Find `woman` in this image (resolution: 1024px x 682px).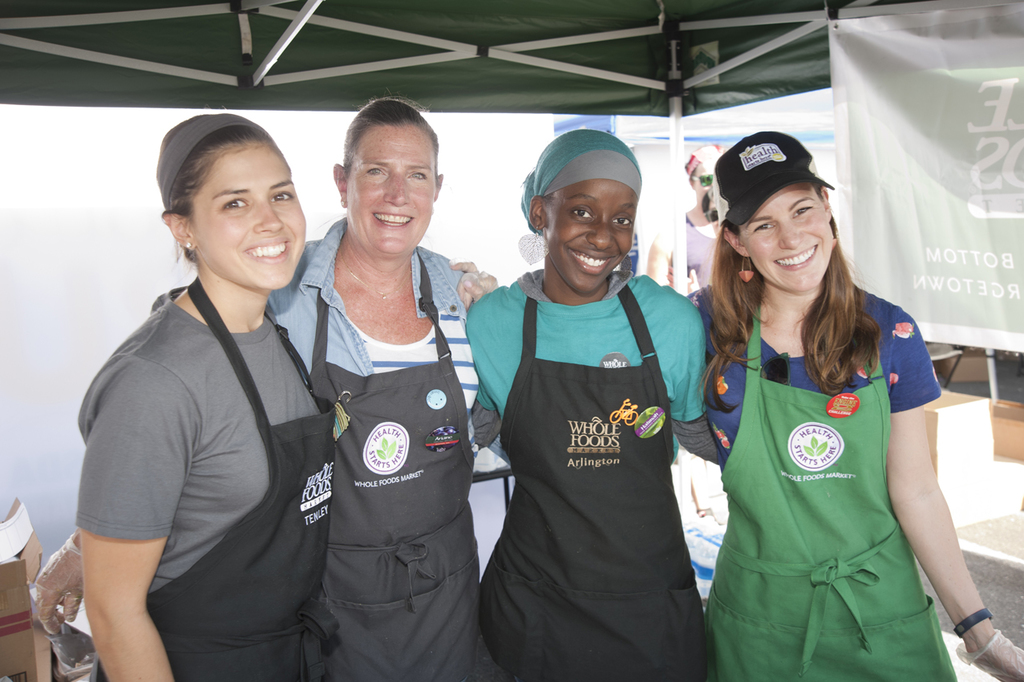
695,129,965,681.
